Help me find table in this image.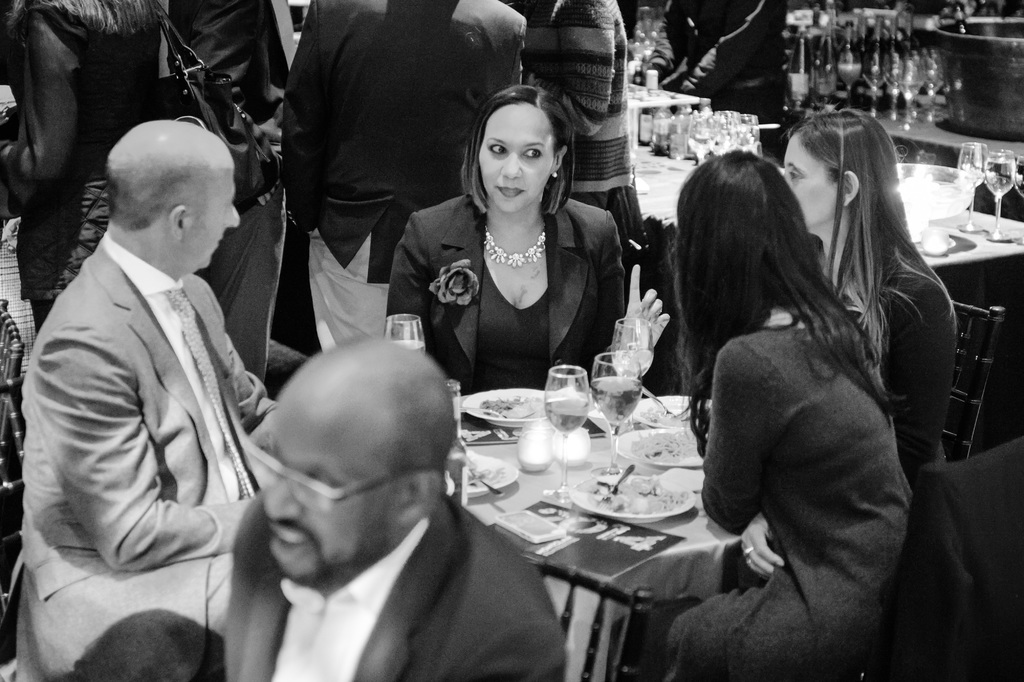
Found it: l=715, t=77, r=1023, b=166.
